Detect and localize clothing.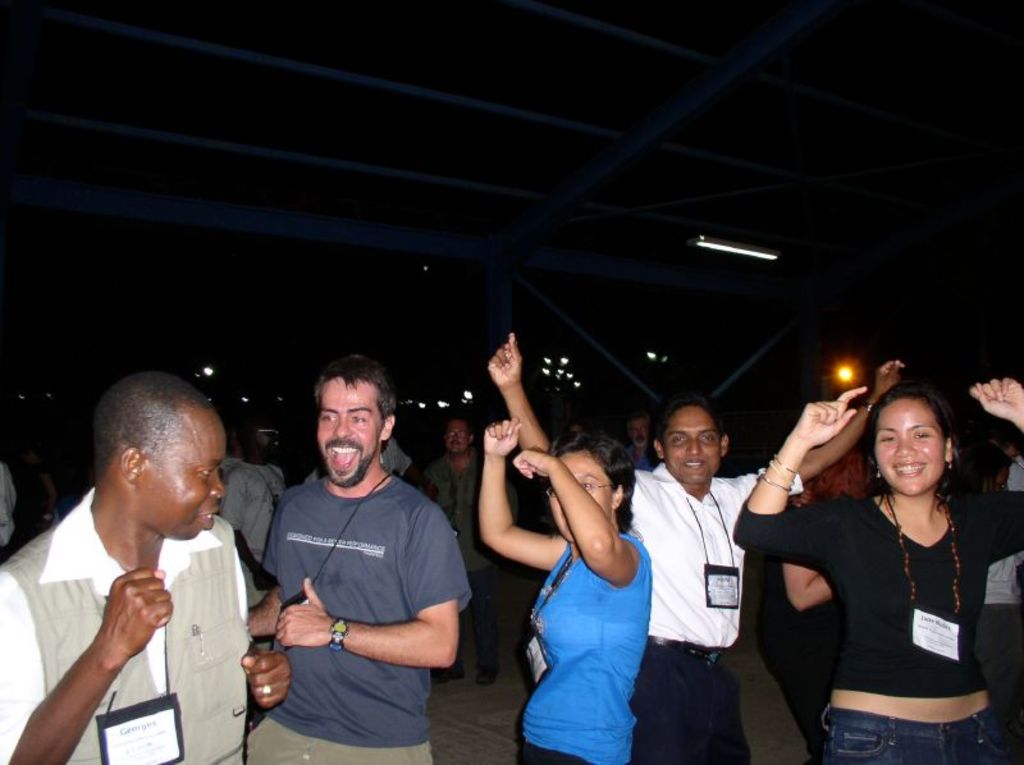
Localized at crop(522, 539, 652, 764).
